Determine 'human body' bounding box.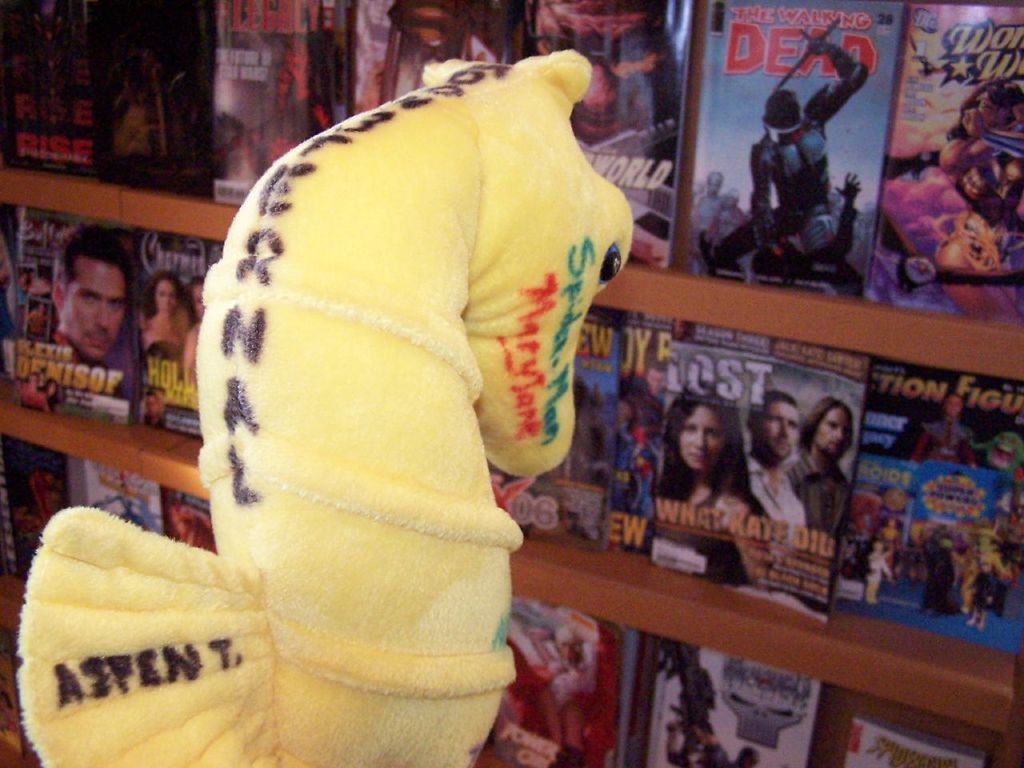
Determined: (16,39,645,766).
